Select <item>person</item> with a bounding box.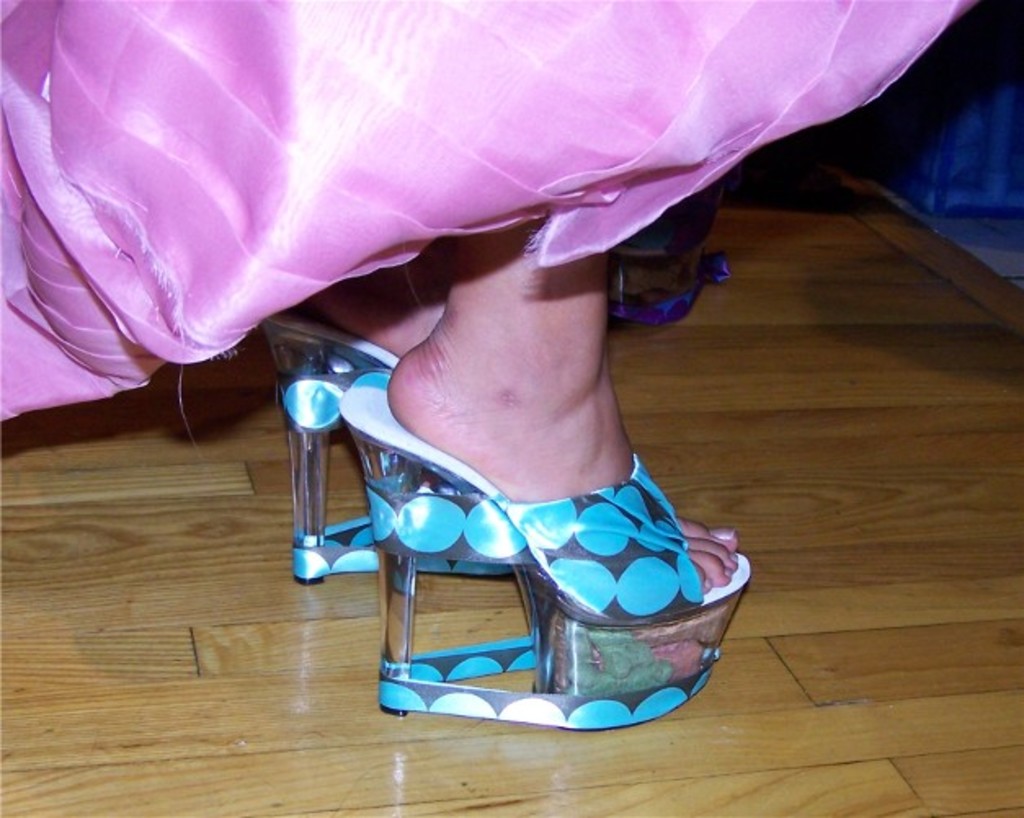
{"x1": 0, "y1": 0, "x2": 972, "y2": 593}.
